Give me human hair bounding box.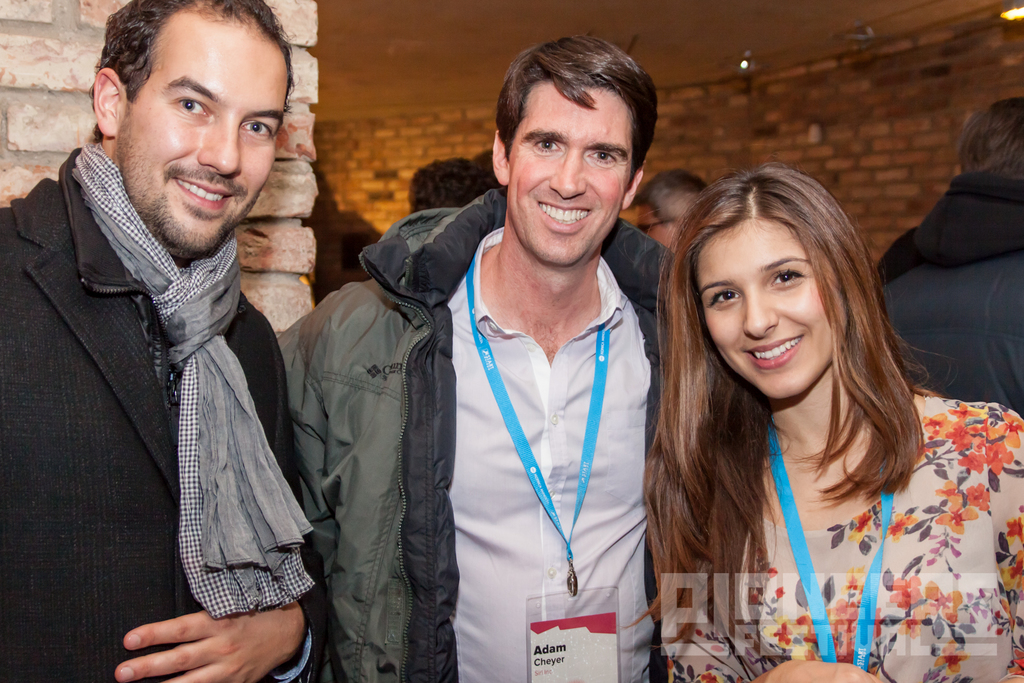
detection(653, 167, 913, 543).
